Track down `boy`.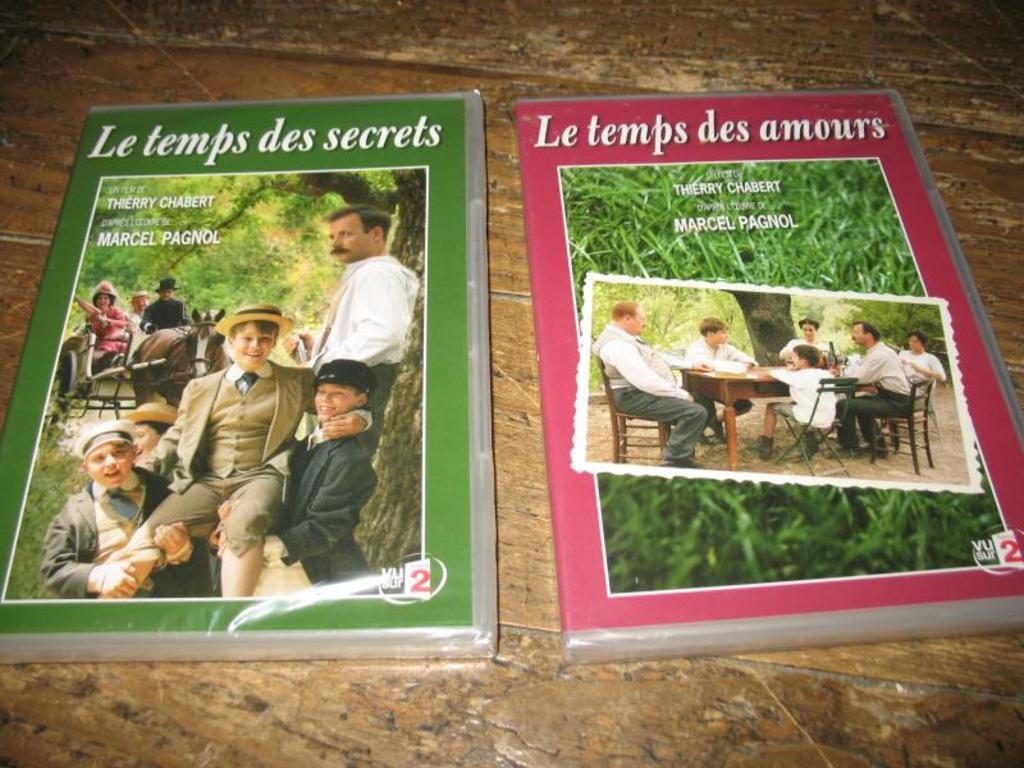
Tracked to <bbox>35, 417, 179, 603</bbox>.
